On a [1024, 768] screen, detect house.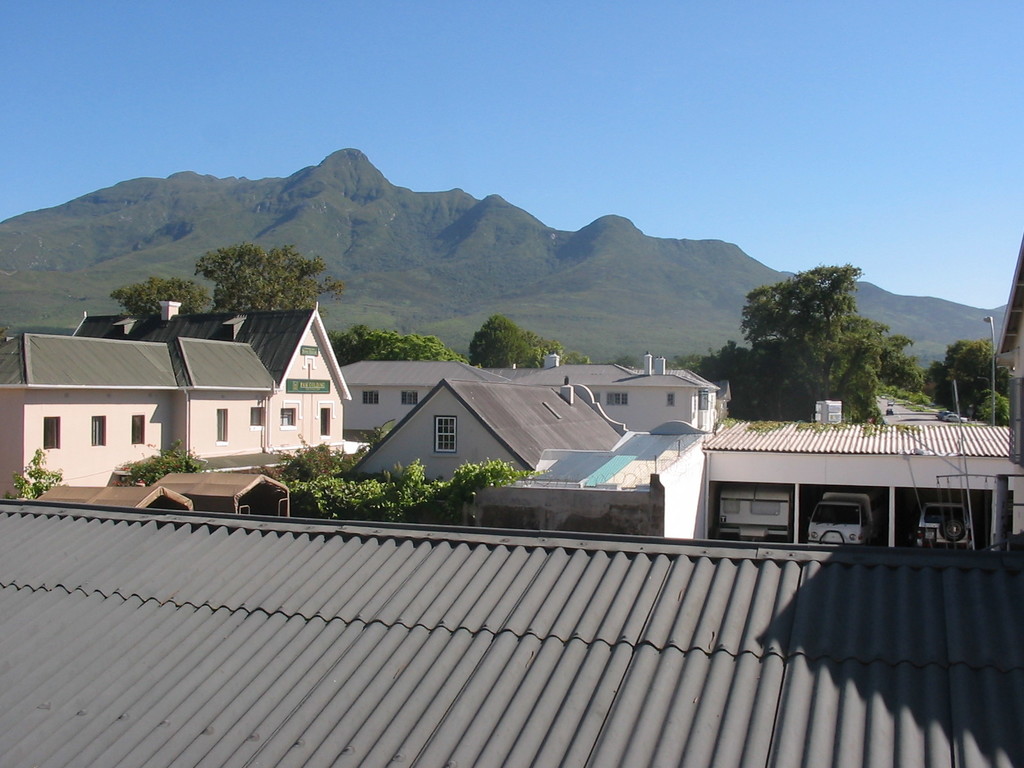
crop(339, 379, 627, 484).
